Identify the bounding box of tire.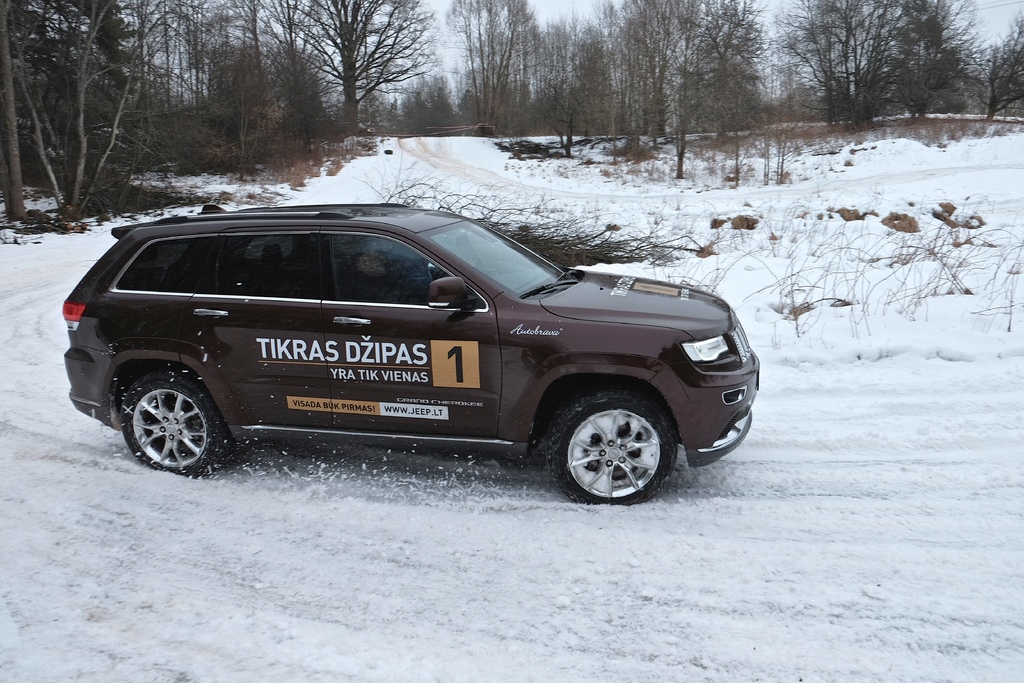
box(120, 370, 226, 481).
